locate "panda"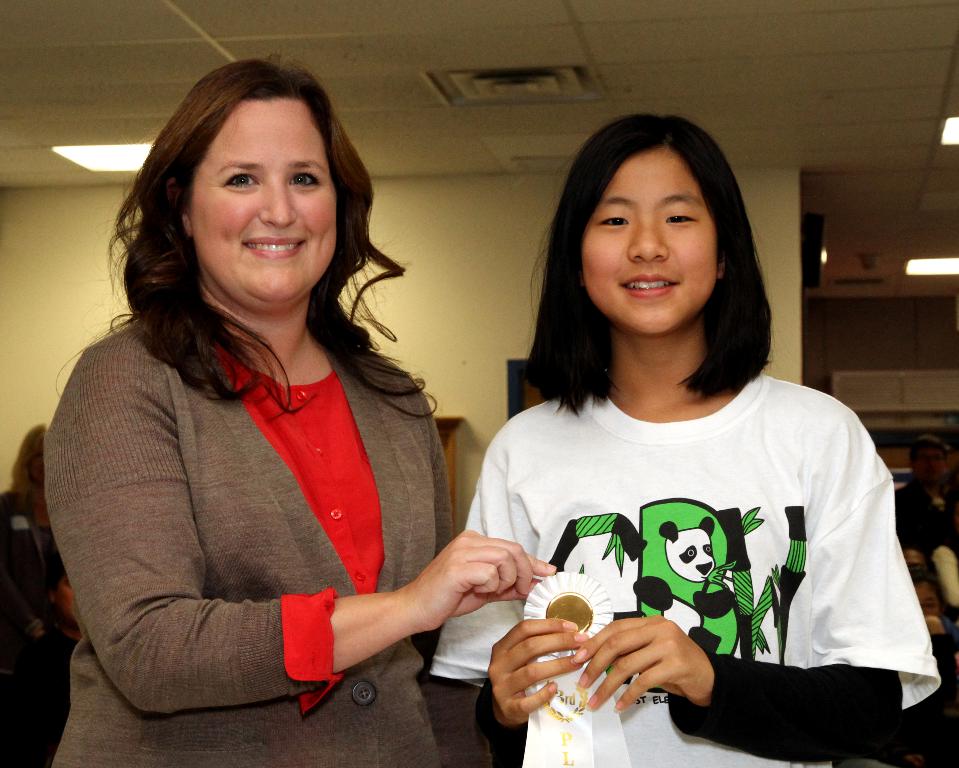
<bbox>631, 514, 735, 653</bbox>
